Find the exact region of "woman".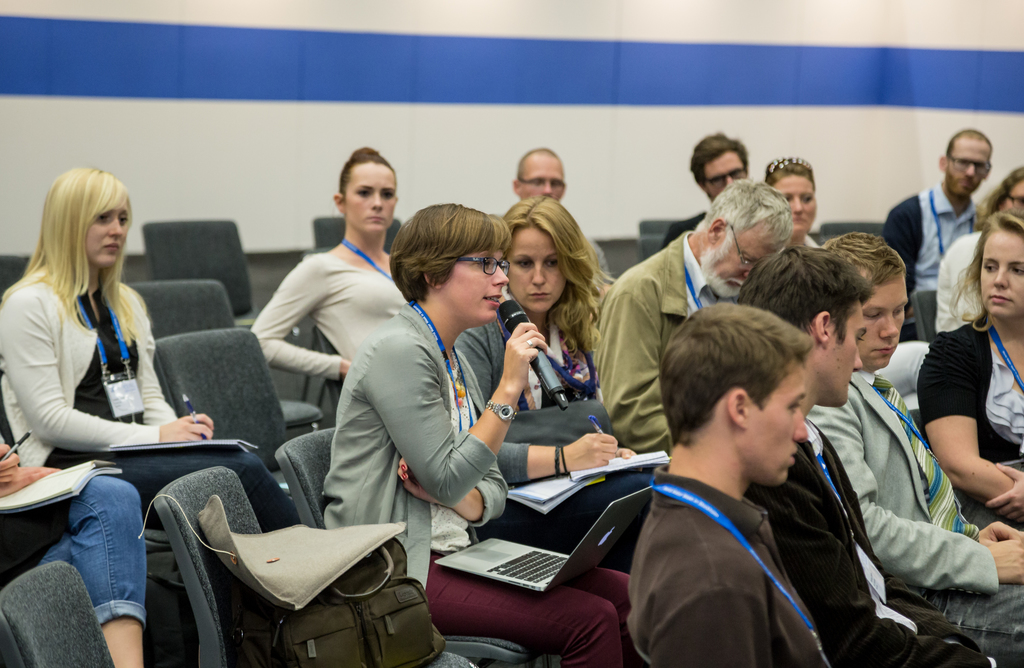
Exact region: <region>767, 156, 822, 246</region>.
